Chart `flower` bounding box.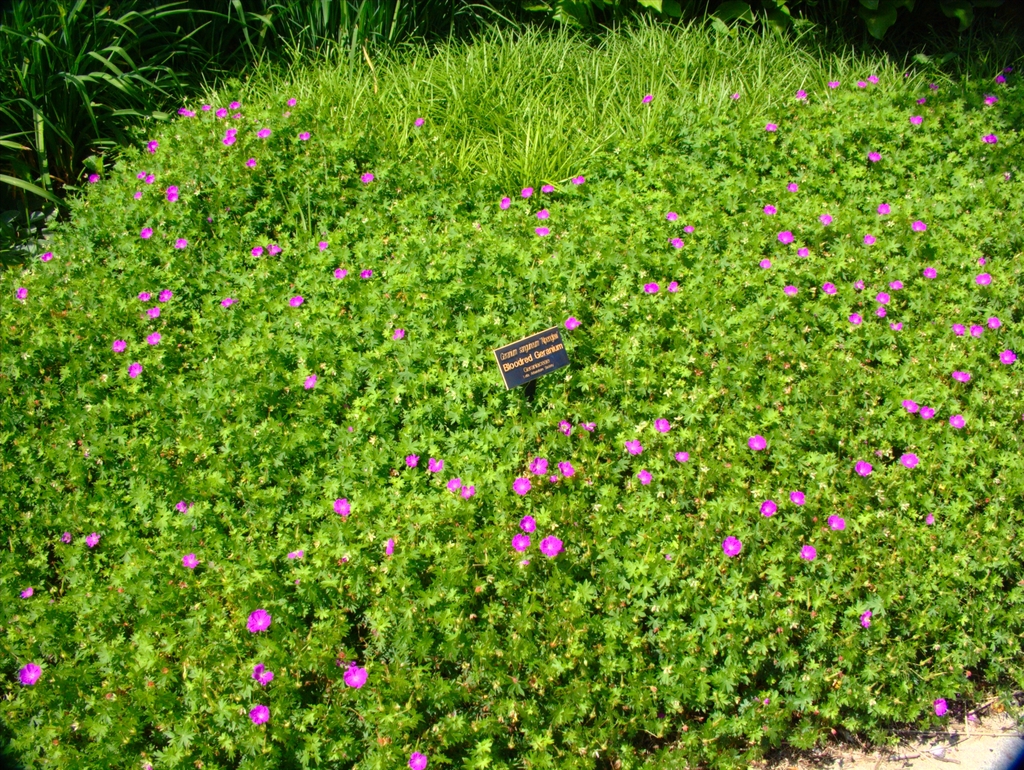
Charted: box(520, 183, 534, 199).
